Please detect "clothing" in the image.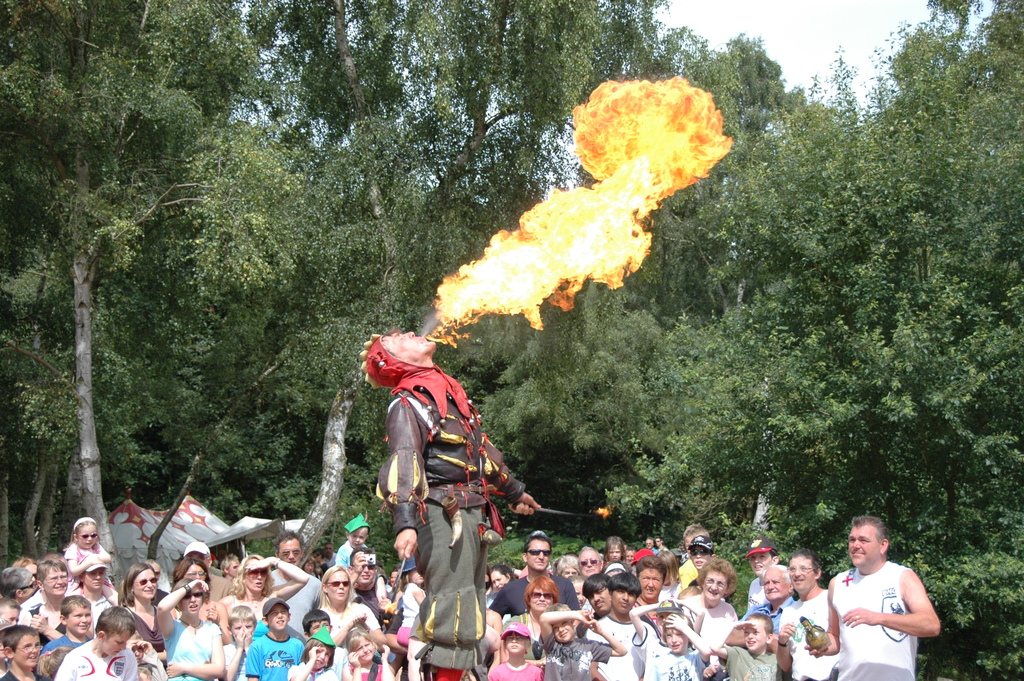
box=[677, 560, 697, 593].
